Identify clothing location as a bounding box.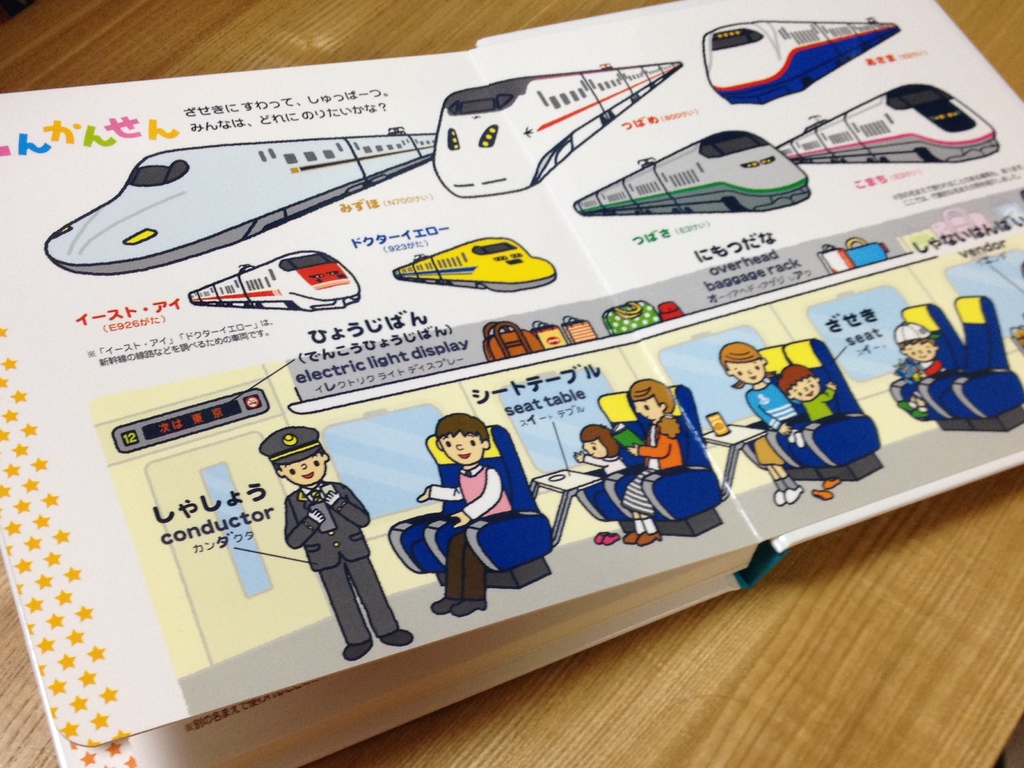
BBox(807, 380, 844, 429).
